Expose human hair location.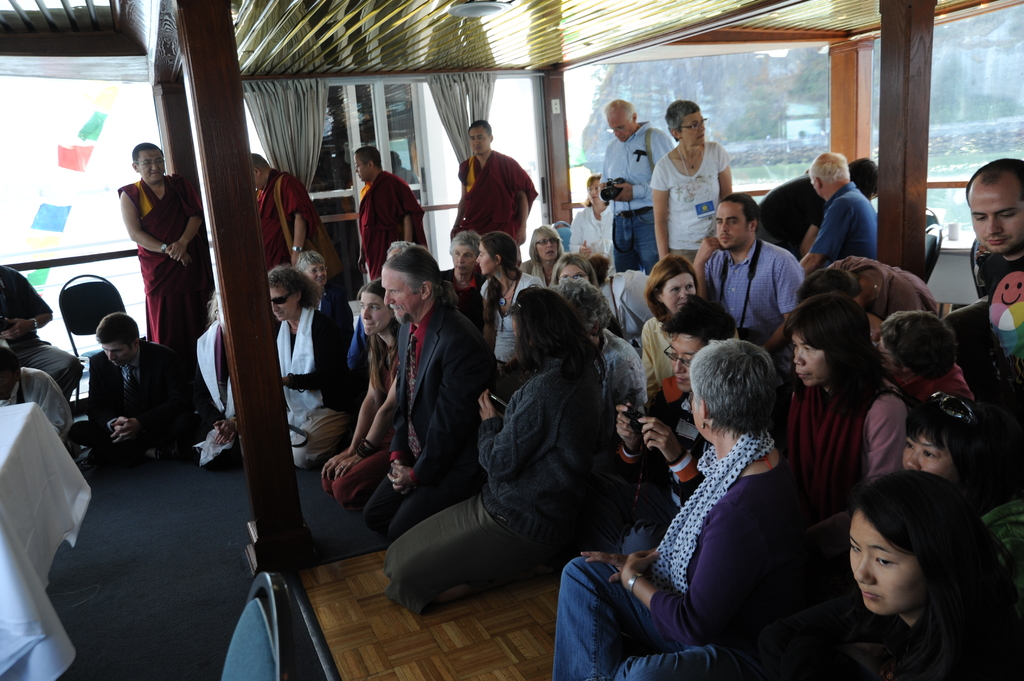
Exposed at left=685, top=338, right=777, bottom=445.
